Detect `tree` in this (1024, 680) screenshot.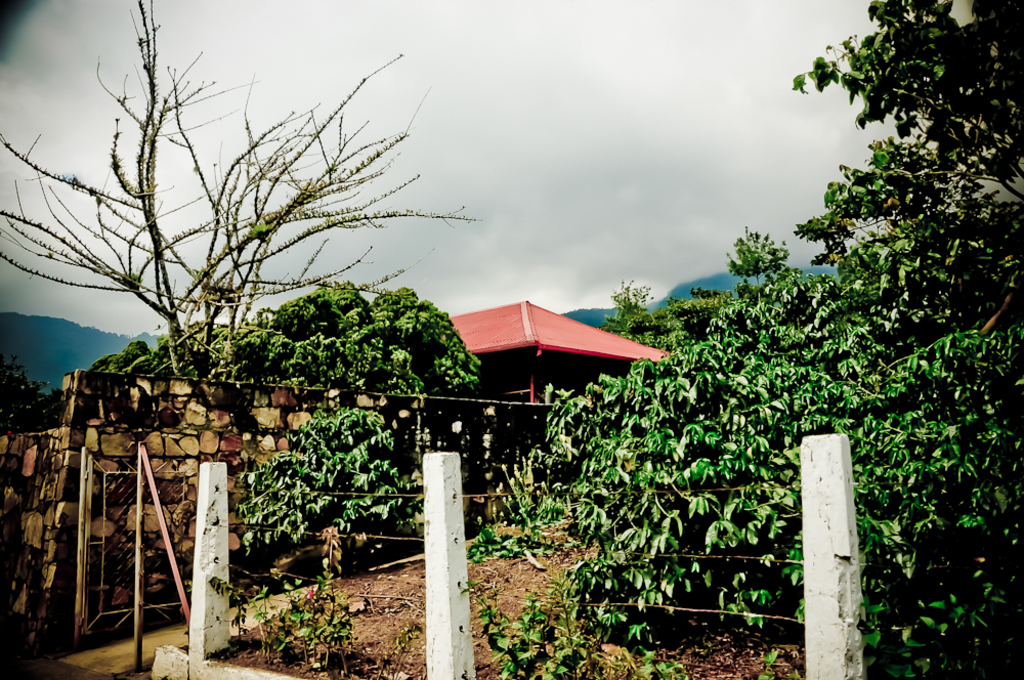
Detection: {"left": 0, "top": 0, "right": 482, "bottom": 372}.
